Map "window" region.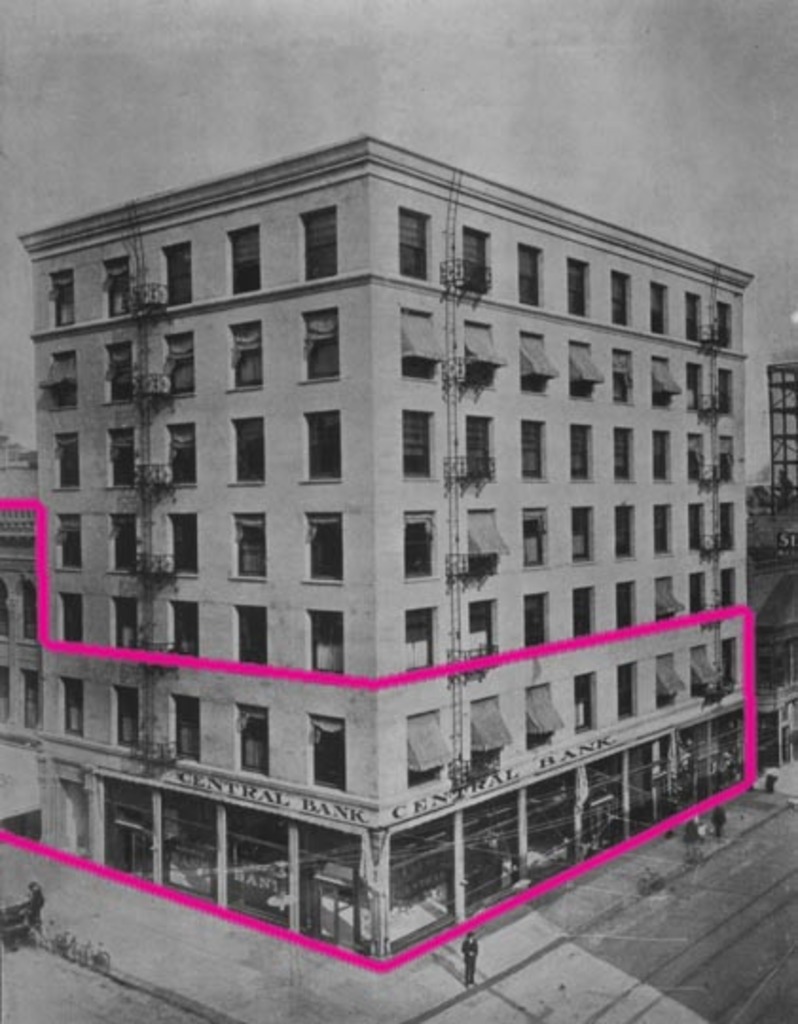
Mapped to (525, 592, 550, 649).
